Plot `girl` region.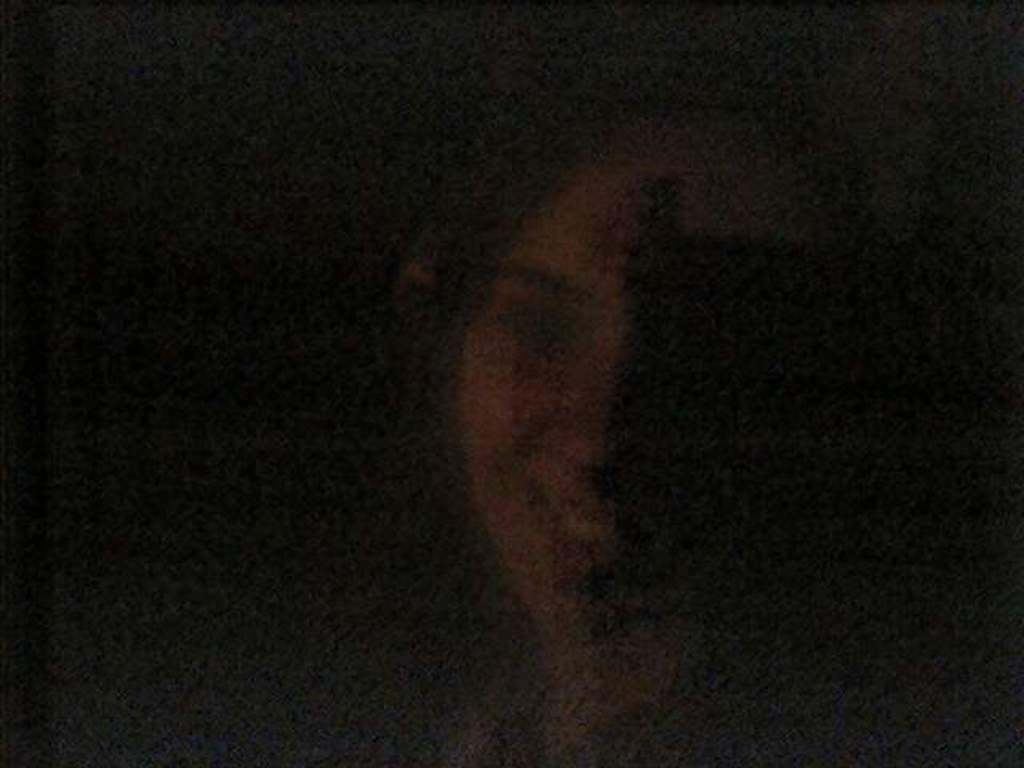
Plotted at [424,107,816,766].
